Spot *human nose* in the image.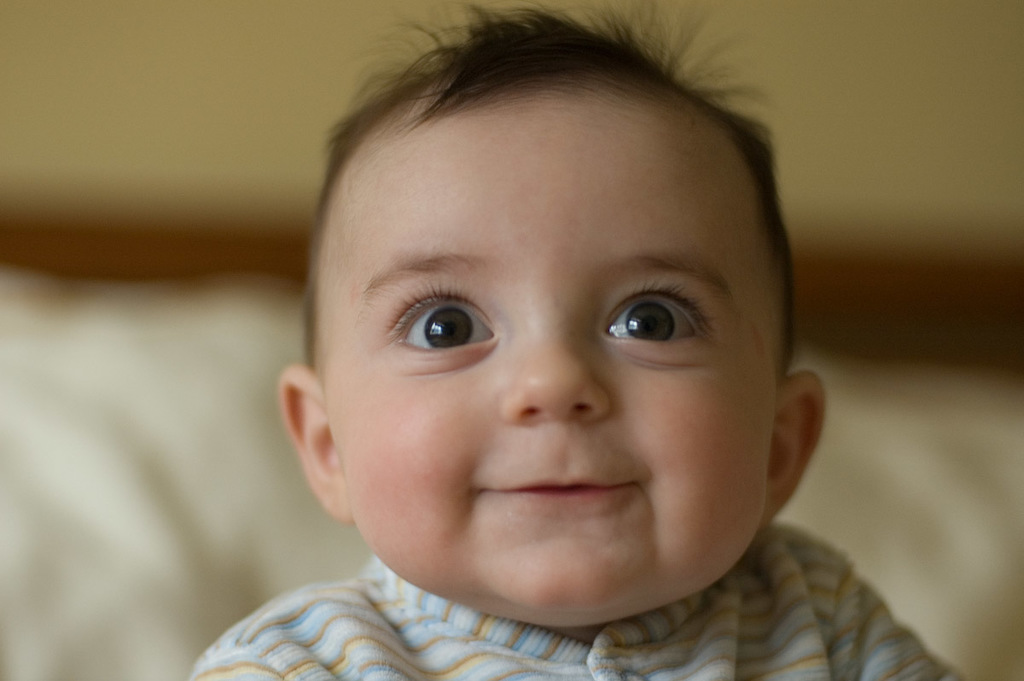
*human nose* found at pyautogui.locateOnScreen(496, 322, 614, 424).
